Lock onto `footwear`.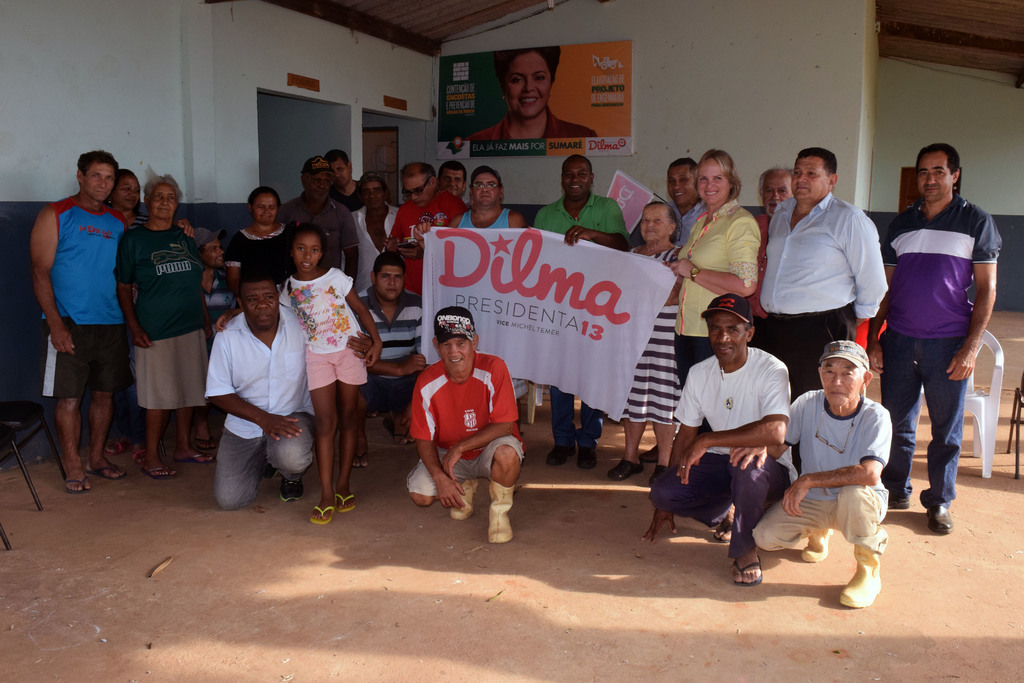
Locked: [left=823, top=543, right=893, bottom=613].
